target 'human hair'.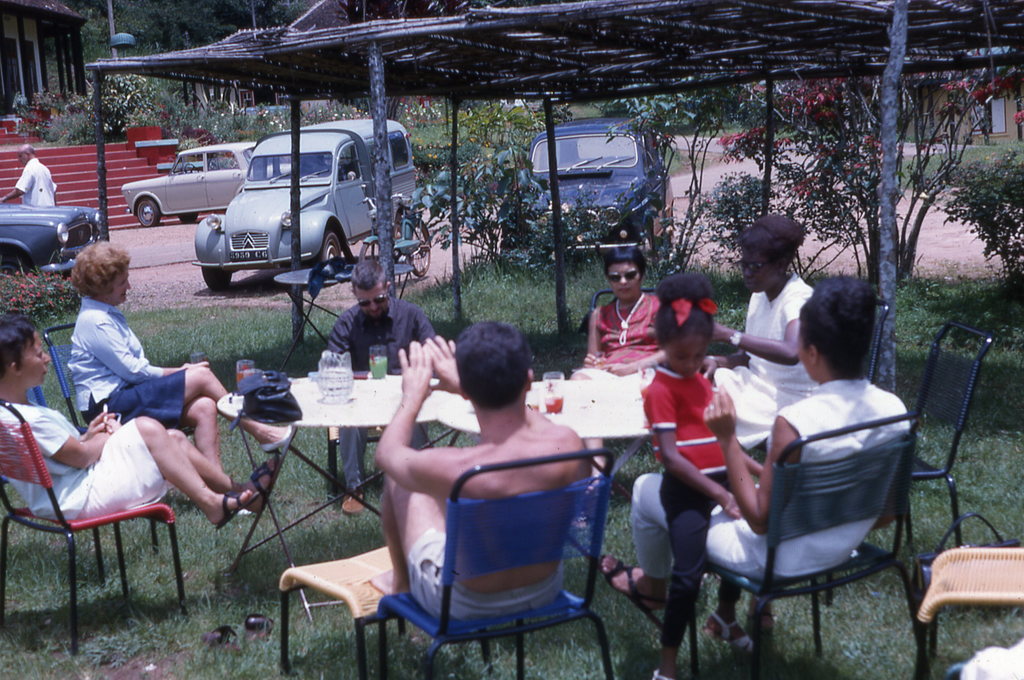
Target region: (73,238,130,303).
